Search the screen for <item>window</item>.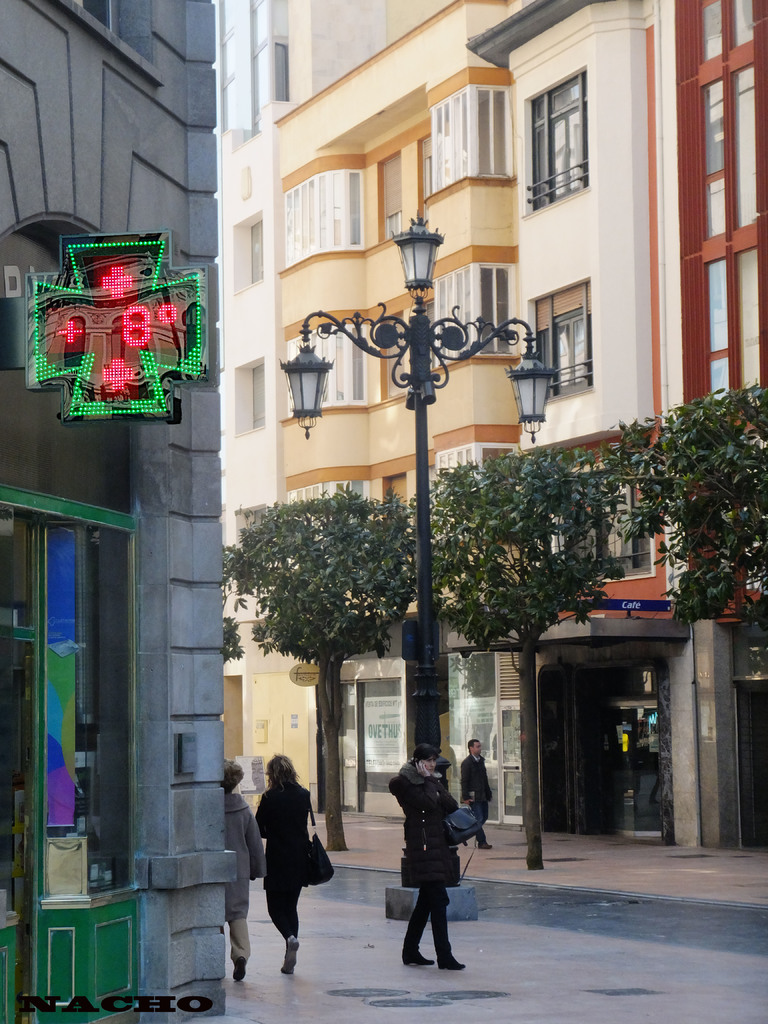
Found at [700,0,729,67].
